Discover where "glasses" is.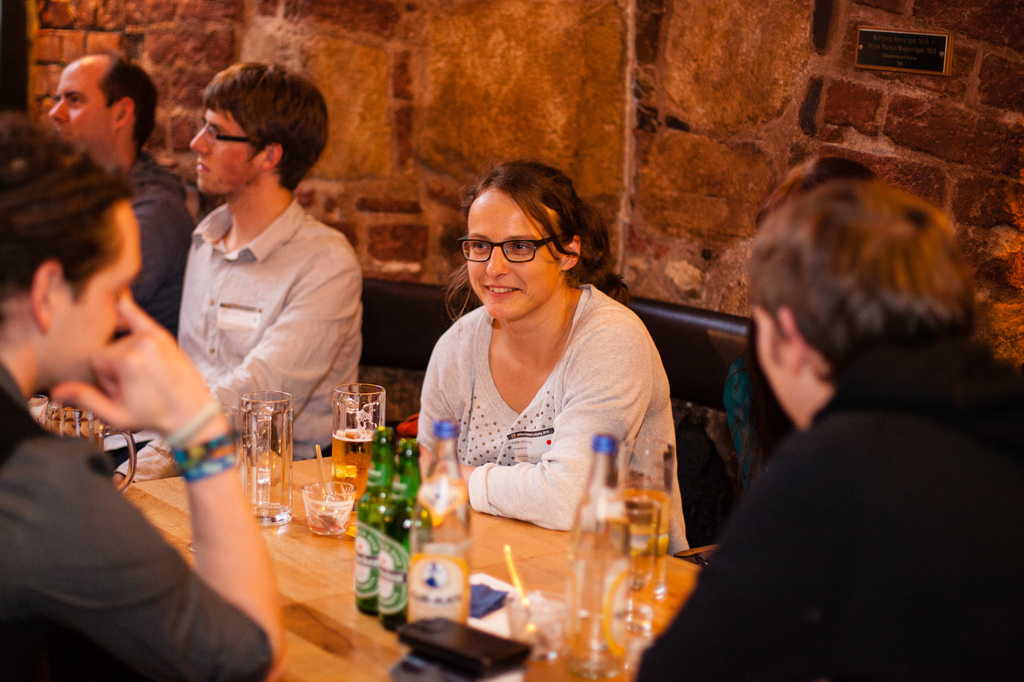
Discovered at {"left": 454, "top": 234, "right": 561, "bottom": 262}.
